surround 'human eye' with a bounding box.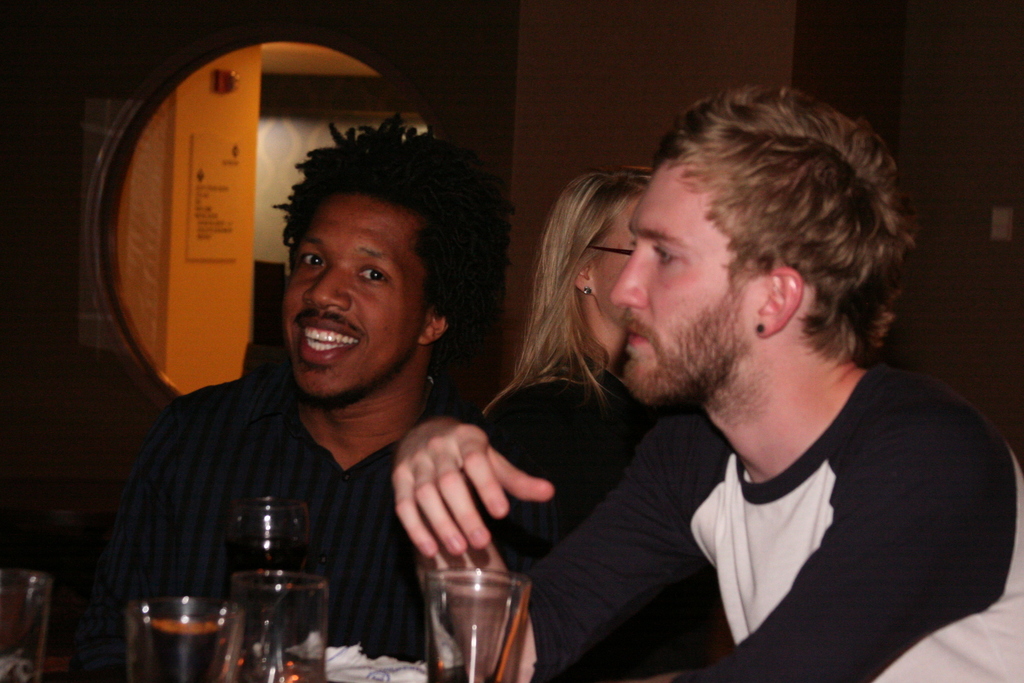
293 247 328 273.
